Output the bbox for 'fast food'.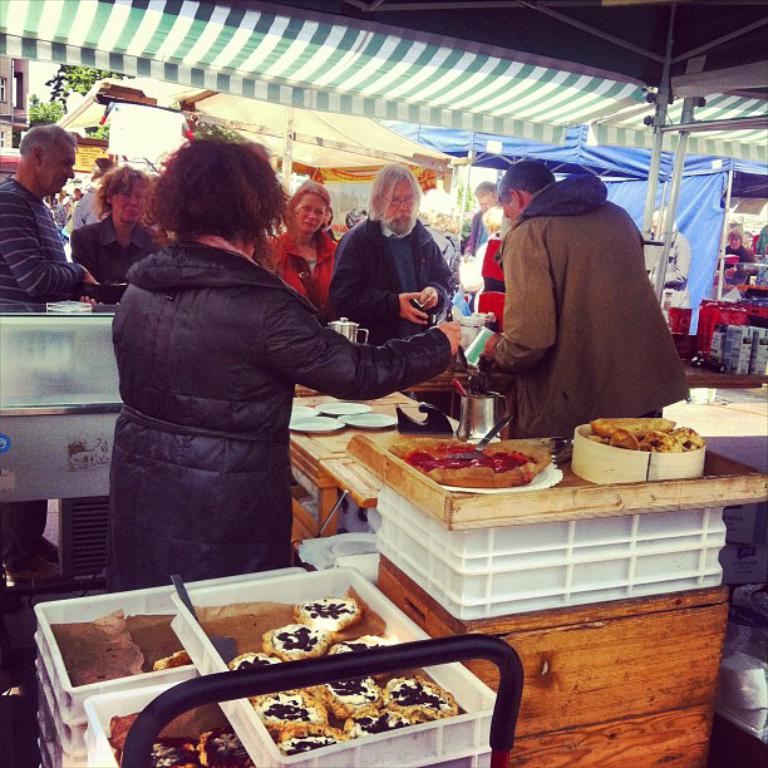
231 649 290 673.
